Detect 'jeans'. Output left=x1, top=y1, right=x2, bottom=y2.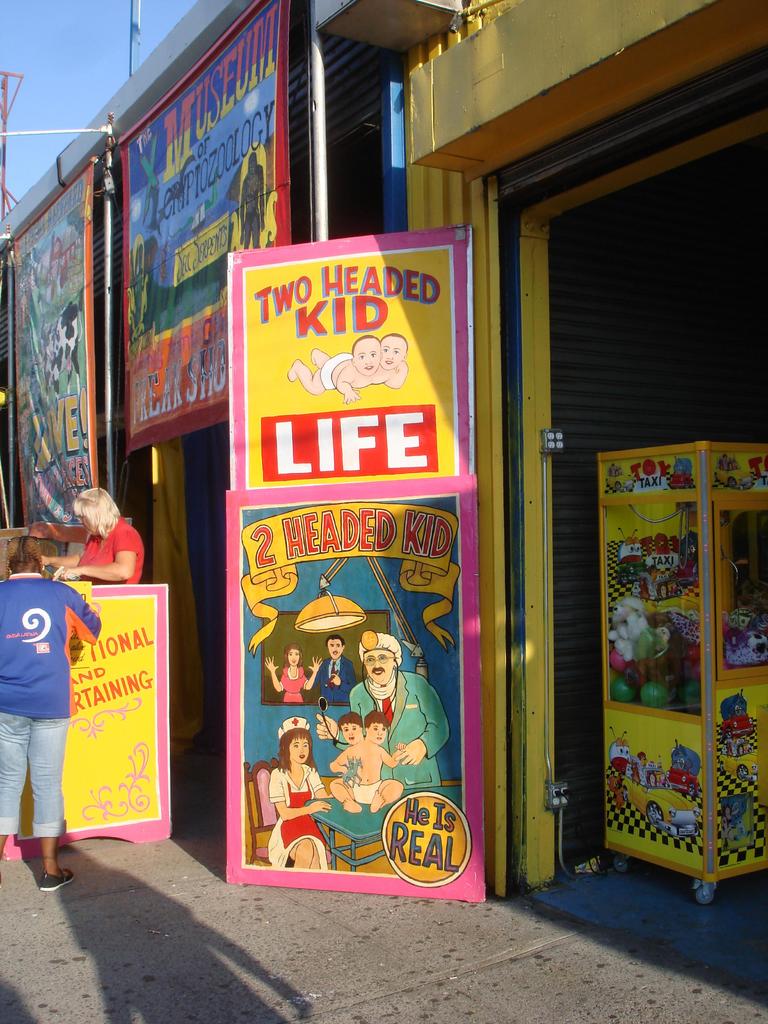
left=0, top=694, right=76, bottom=841.
